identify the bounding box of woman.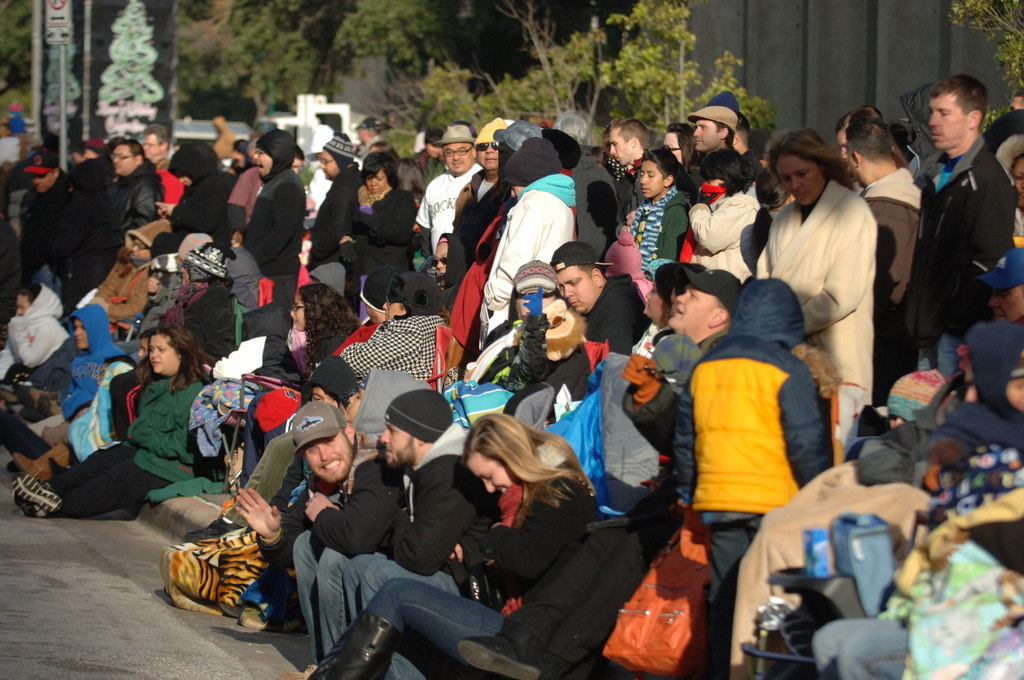
locate(760, 123, 908, 412).
